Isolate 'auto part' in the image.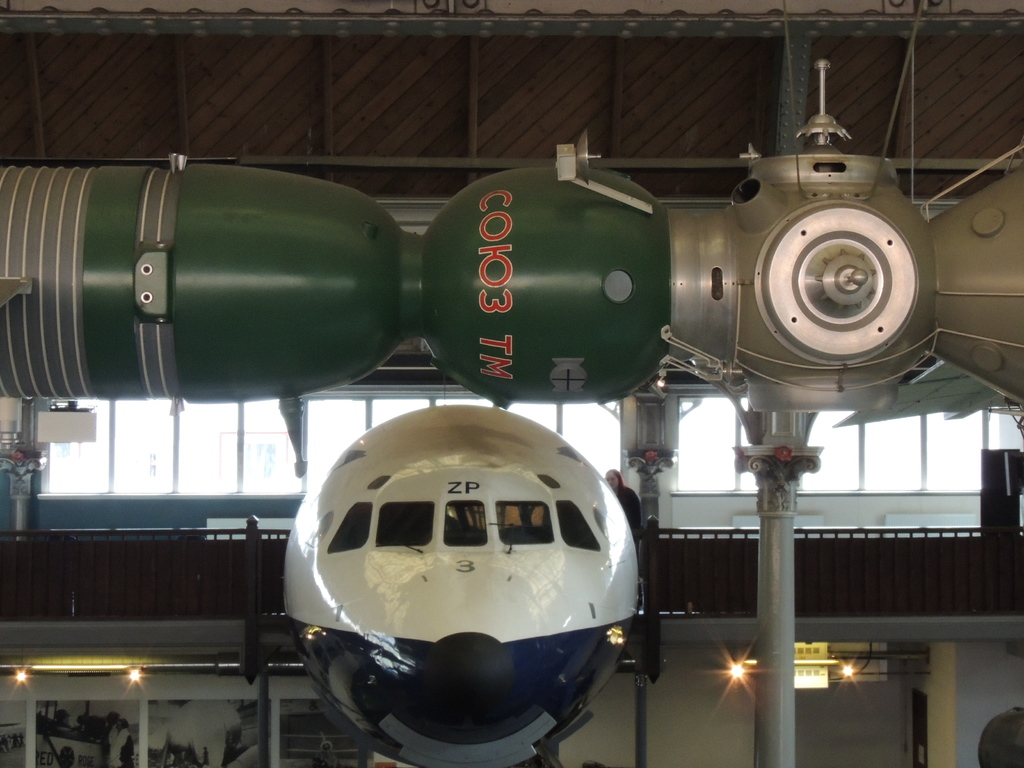
Isolated region: <region>753, 207, 923, 364</region>.
